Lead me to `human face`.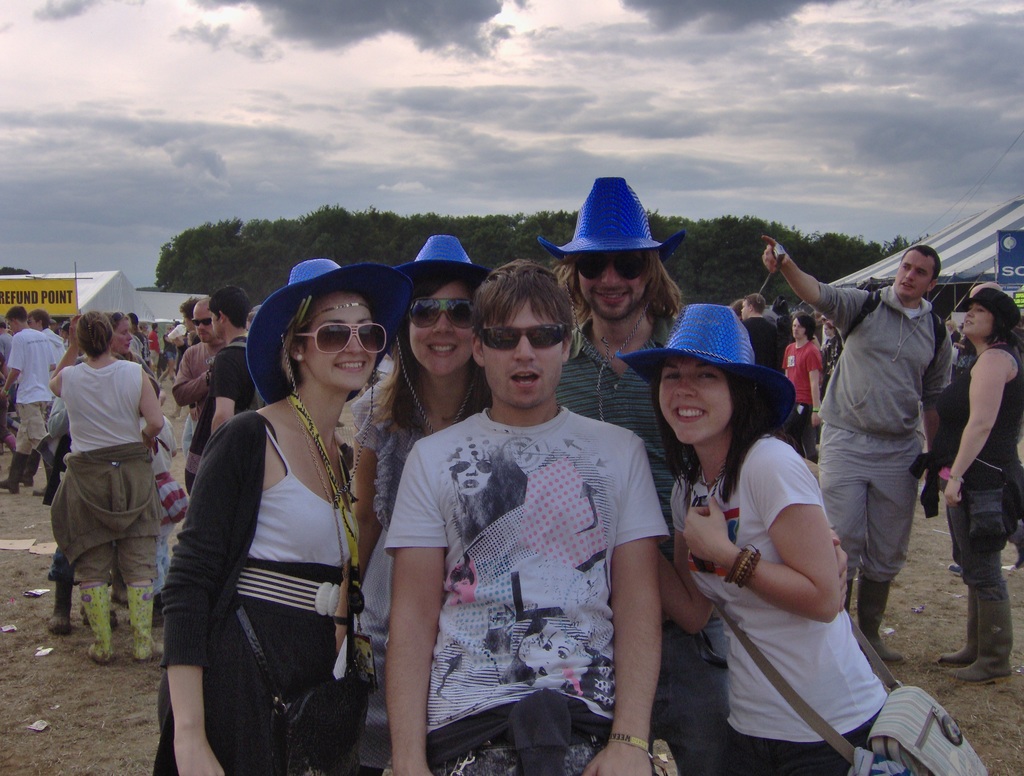
Lead to left=410, top=268, right=480, bottom=373.
